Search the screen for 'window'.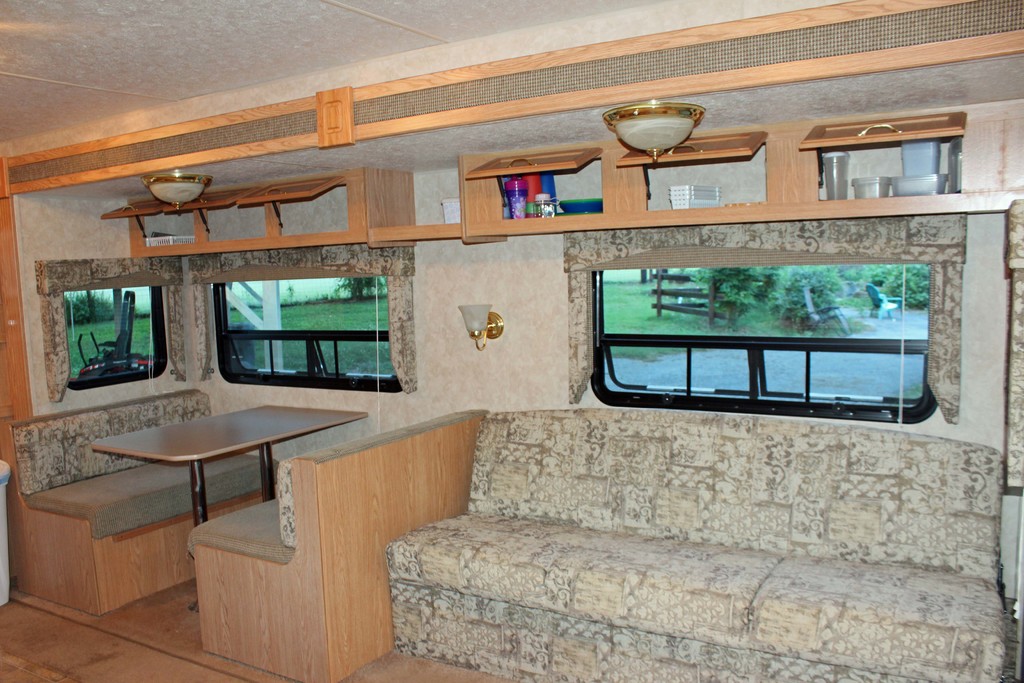
Found at (586,264,934,414).
